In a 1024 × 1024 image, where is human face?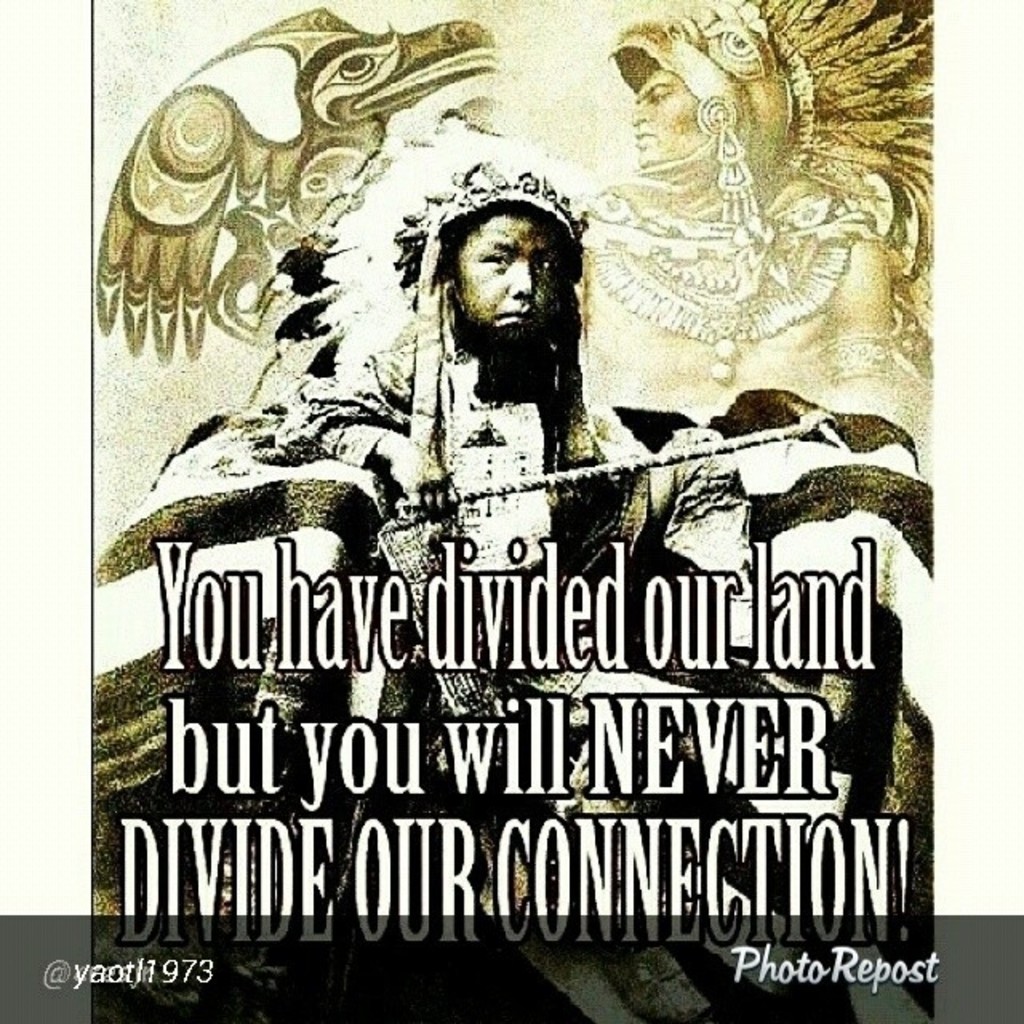
(x1=453, y1=216, x2=554, y2=347).
